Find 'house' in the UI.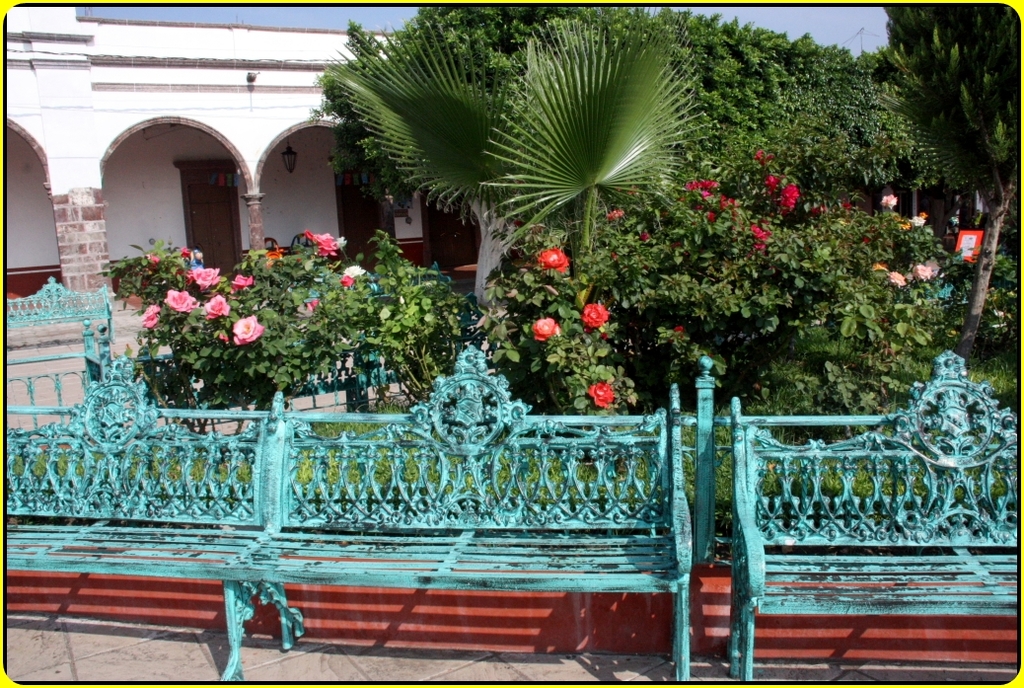
UI element at bbox(5, 7, 478, 331).
